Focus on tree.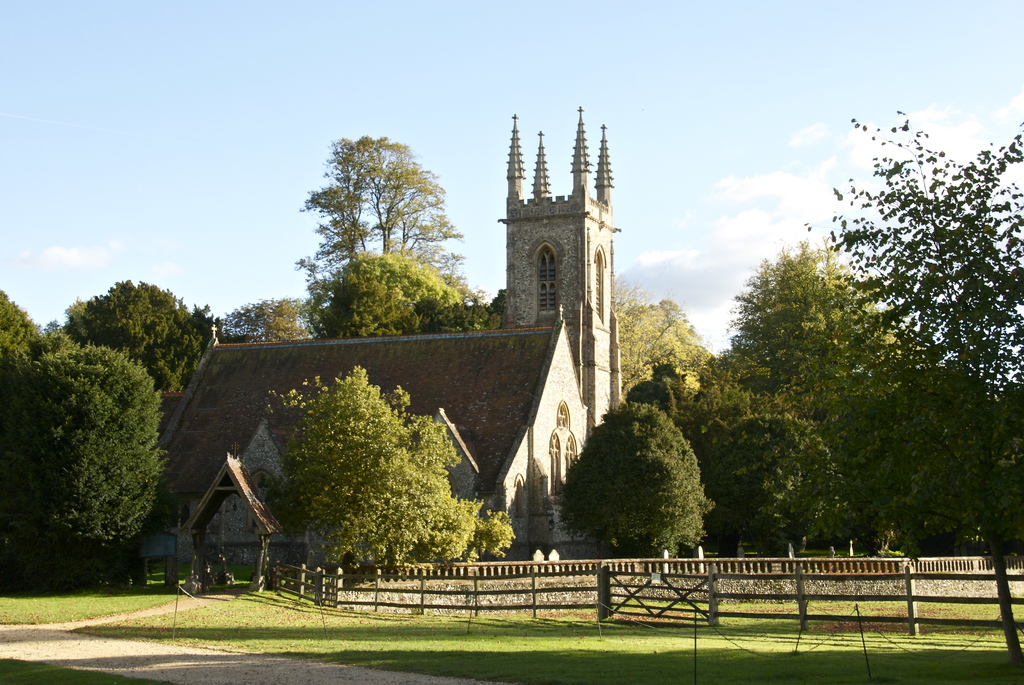
Focused at [x1=605, y1=291, x2=715, y2=396].
